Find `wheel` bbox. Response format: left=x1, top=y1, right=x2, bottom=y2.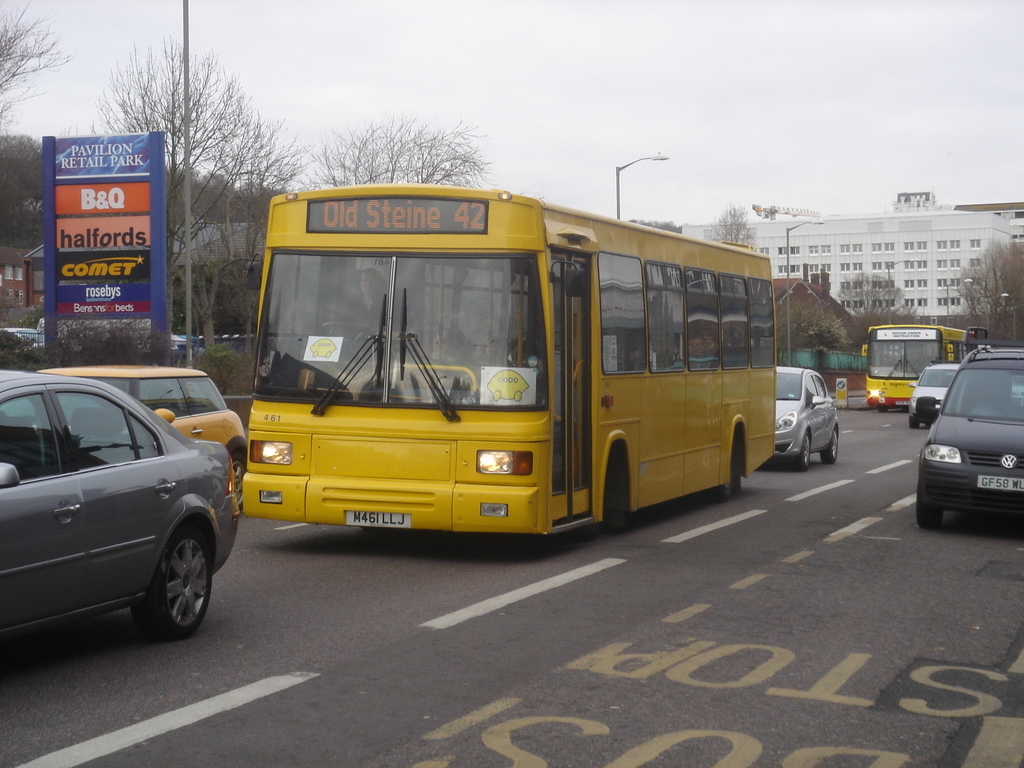
left=911, top=419, right=920, bottom=426.
